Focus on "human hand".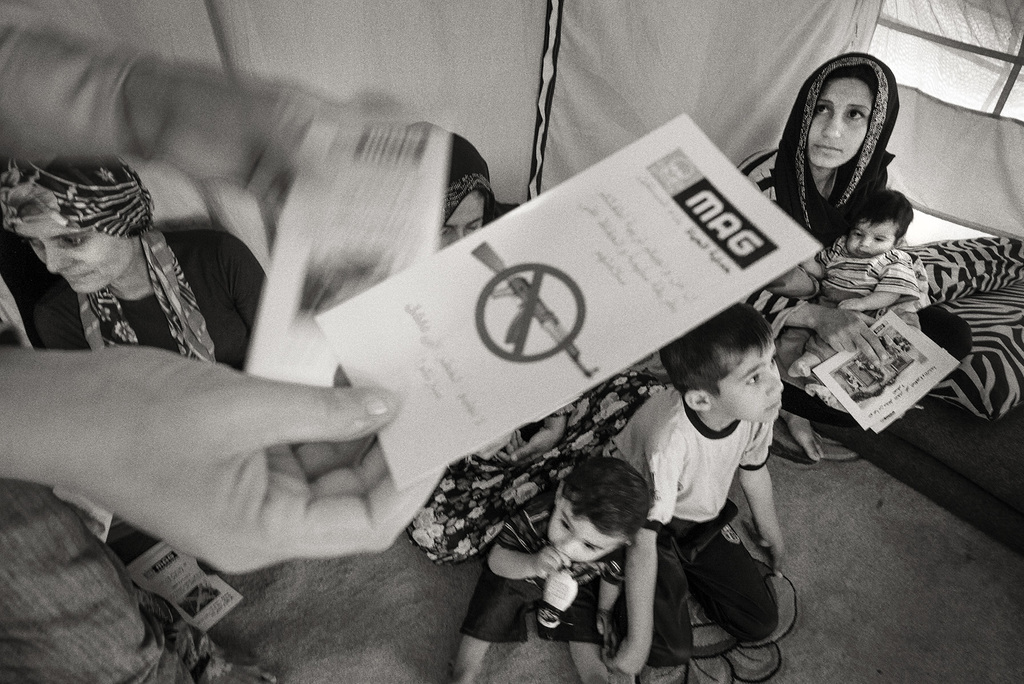
Focused at Rect(840, 296, 865, 313).
